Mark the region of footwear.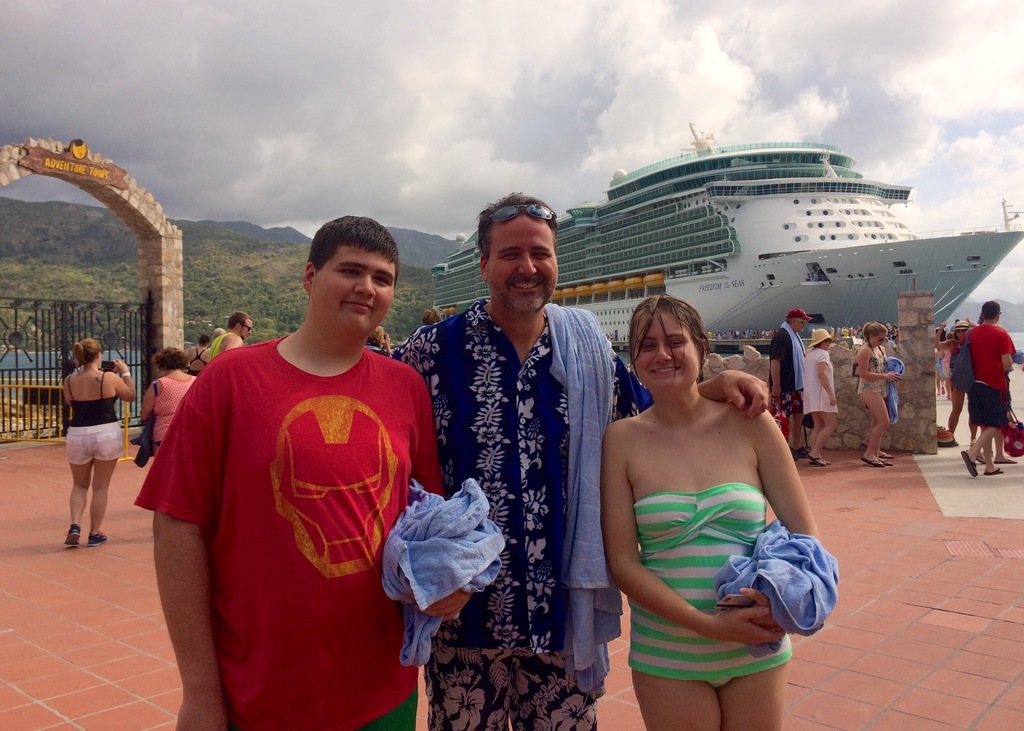
Region: rect(90, 528, 110, 548).
